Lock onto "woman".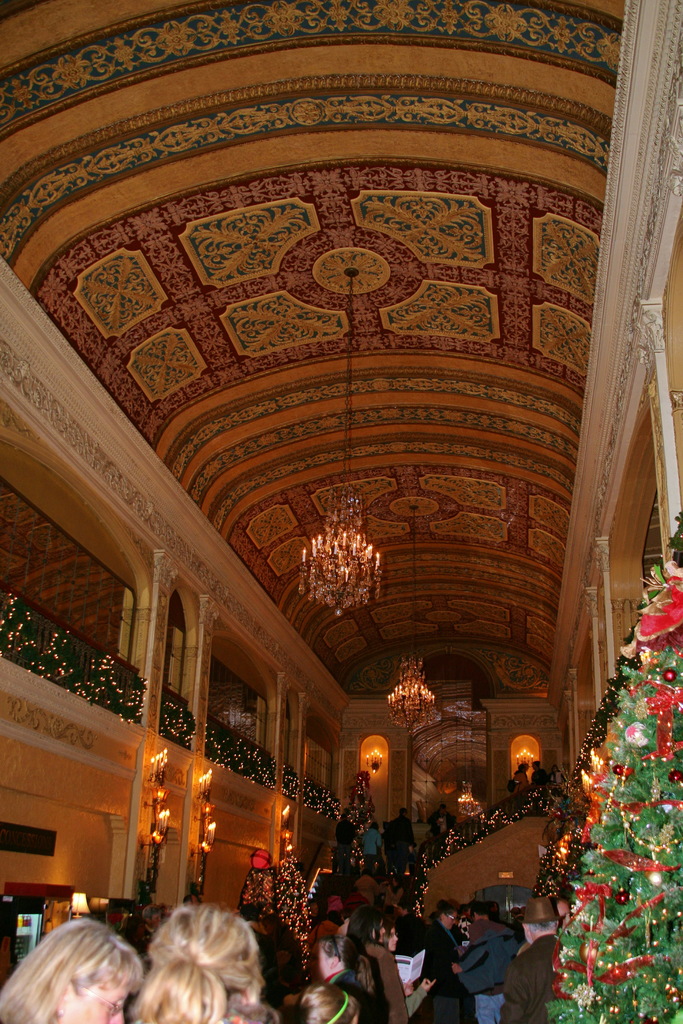
Locked: bbox=(2, 920, 144, 1022).
